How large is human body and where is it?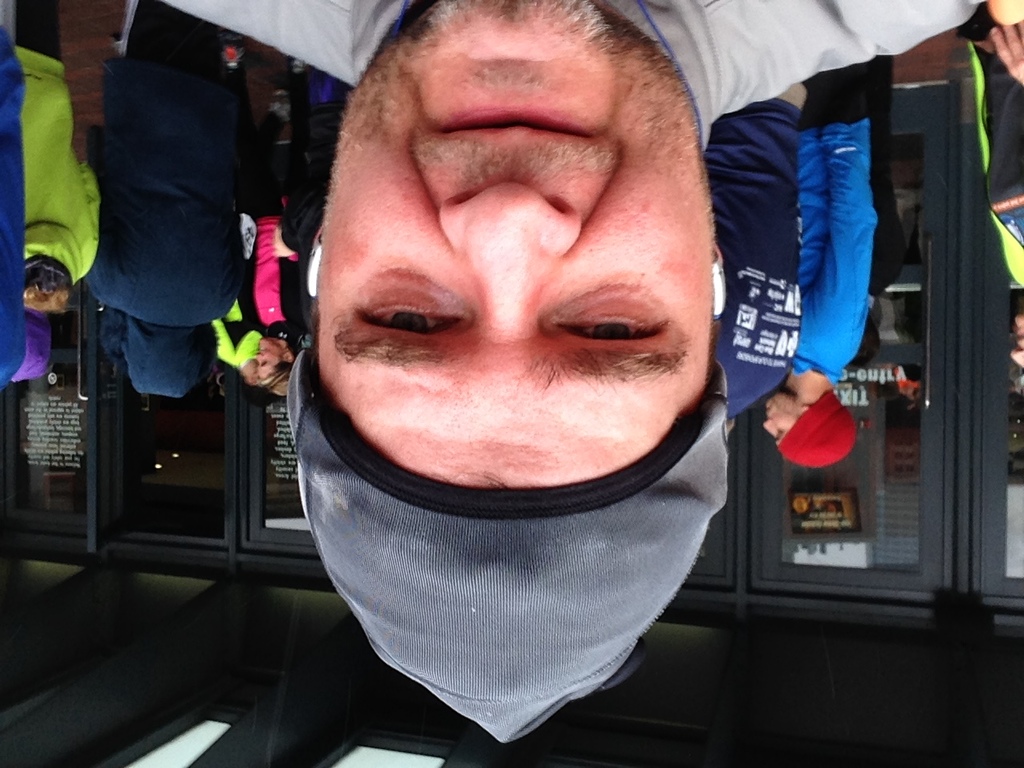
Bounding box: crop(158, 0, 987, 129).
